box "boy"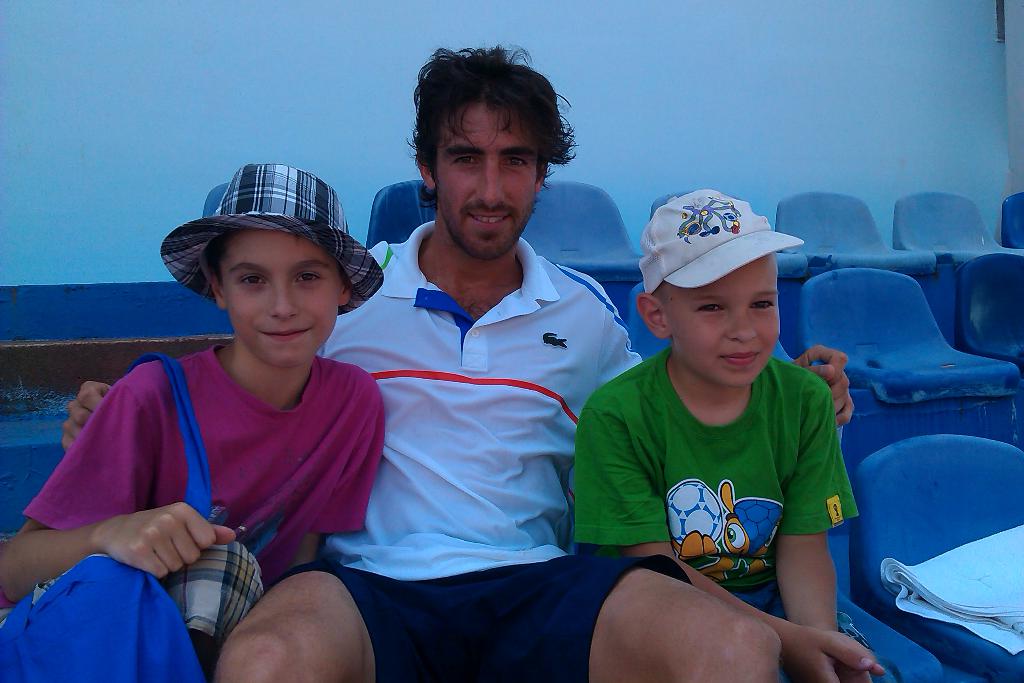
crop(574, 192, 892, 682)
